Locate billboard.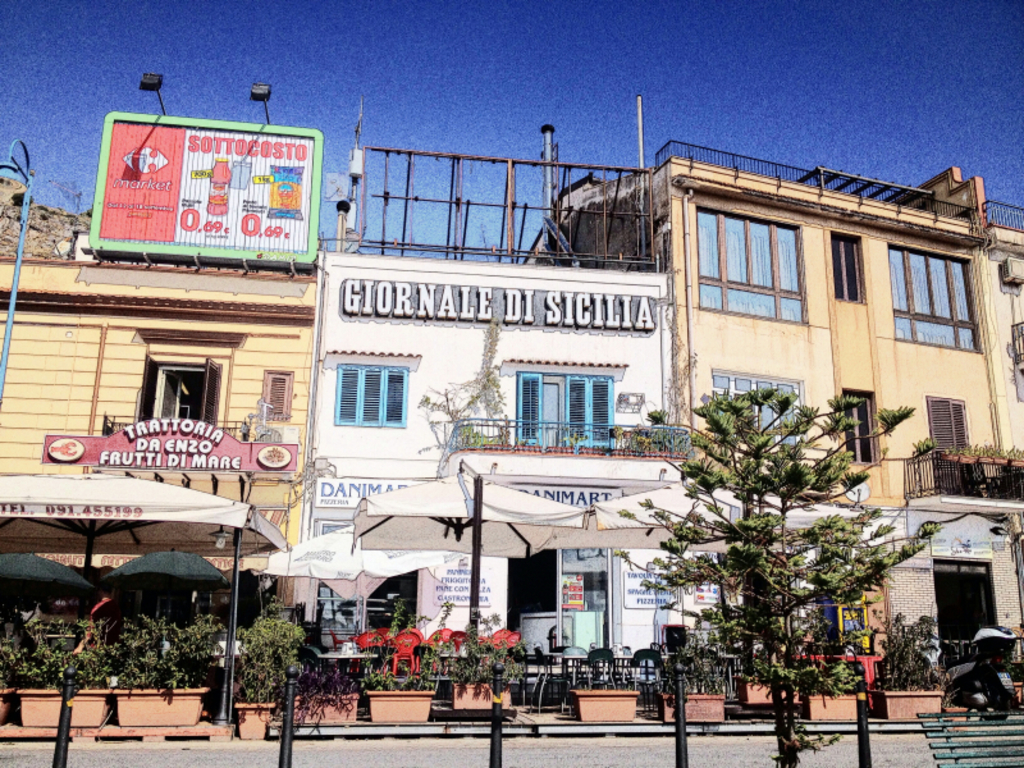
Bounding box: bbox(623, 572, 663, 607).
